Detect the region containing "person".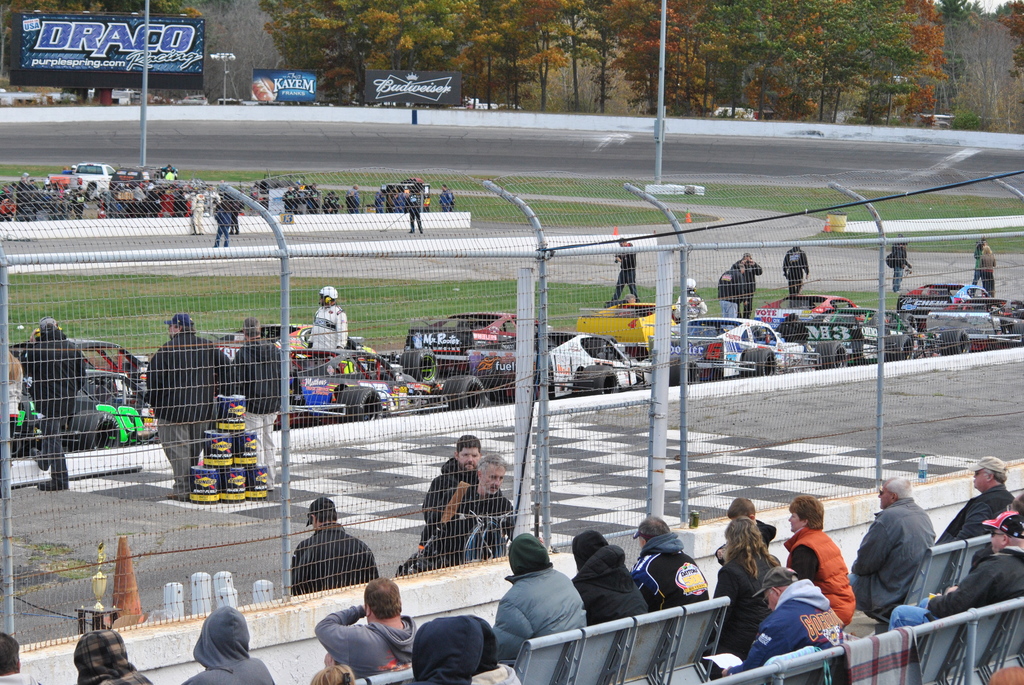
(left=847, top=475, right=943, bottom=631).
